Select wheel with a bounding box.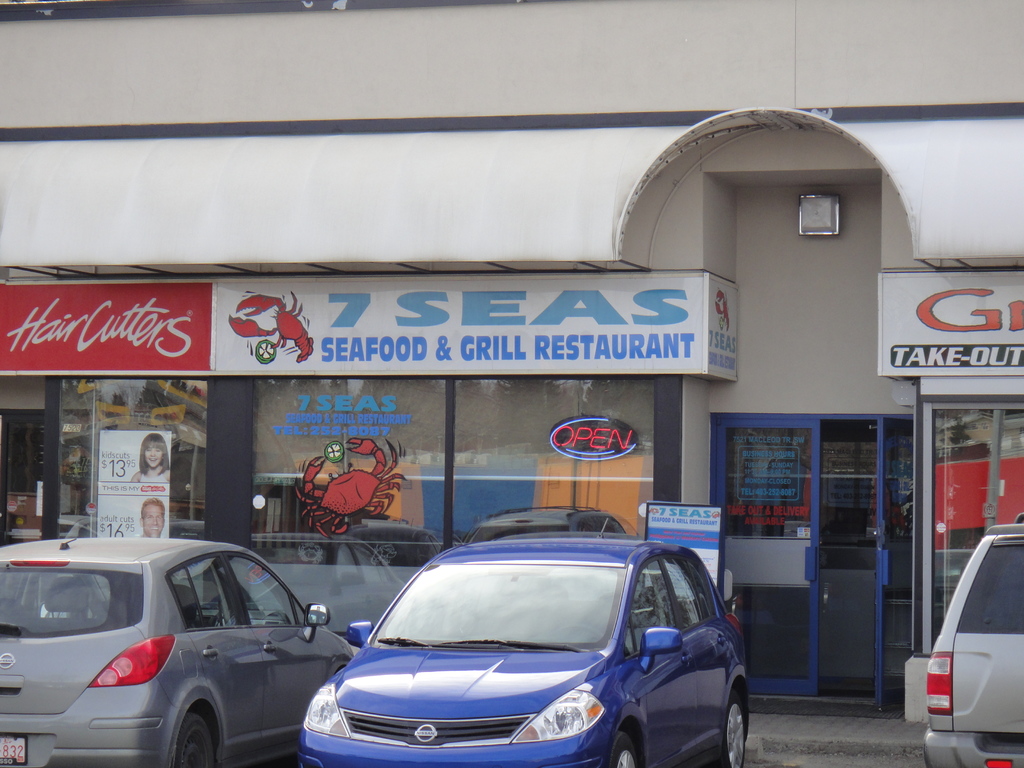
(724, 689, 756, 759).
